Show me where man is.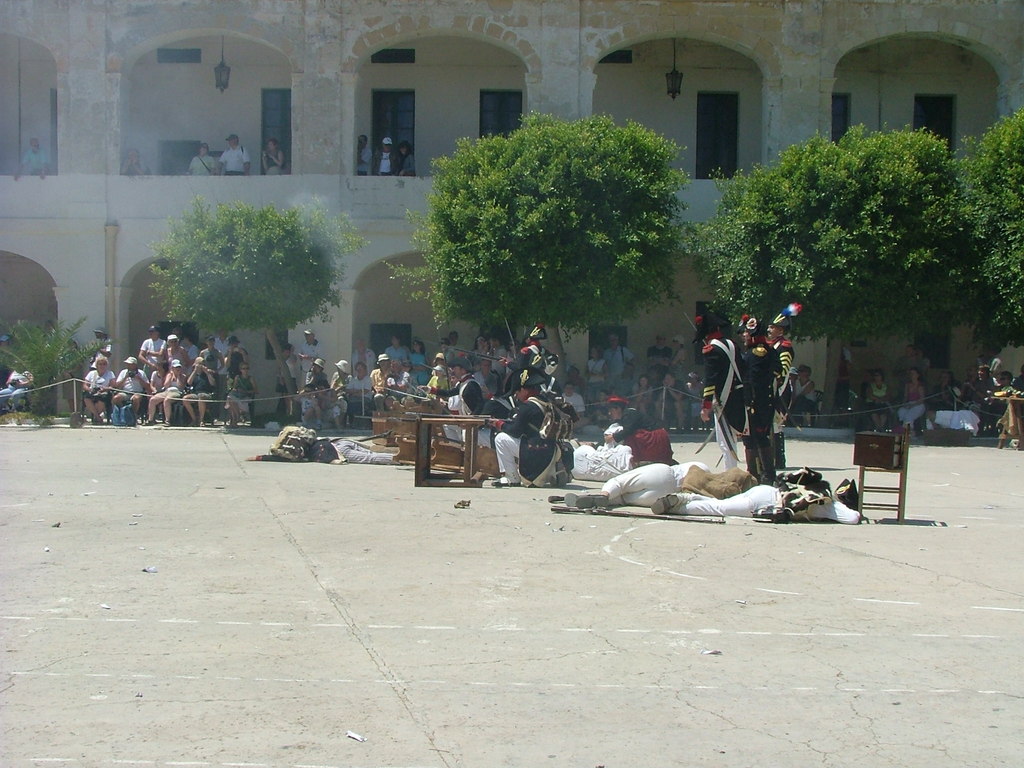
man is at (x1=144, y1=362, x2=186, y2=428).
